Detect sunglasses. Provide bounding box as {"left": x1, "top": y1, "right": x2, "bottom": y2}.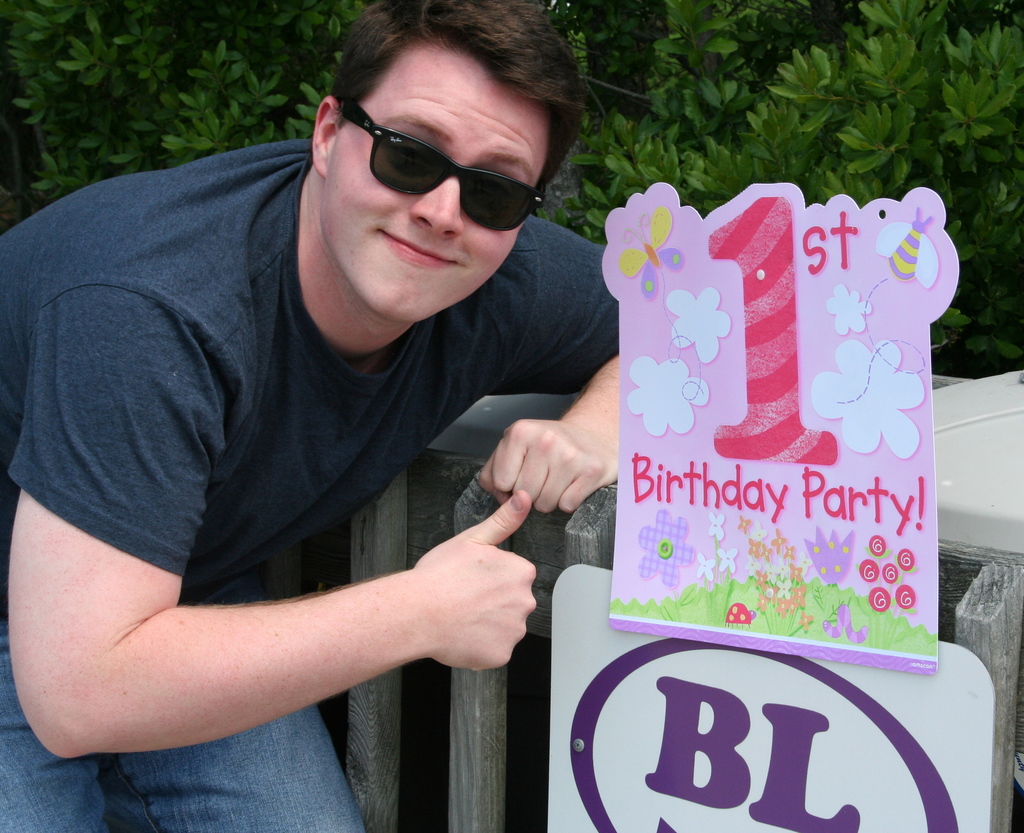
{"left": 346, "top": 103, "right": 546, "bottom": 233}.
